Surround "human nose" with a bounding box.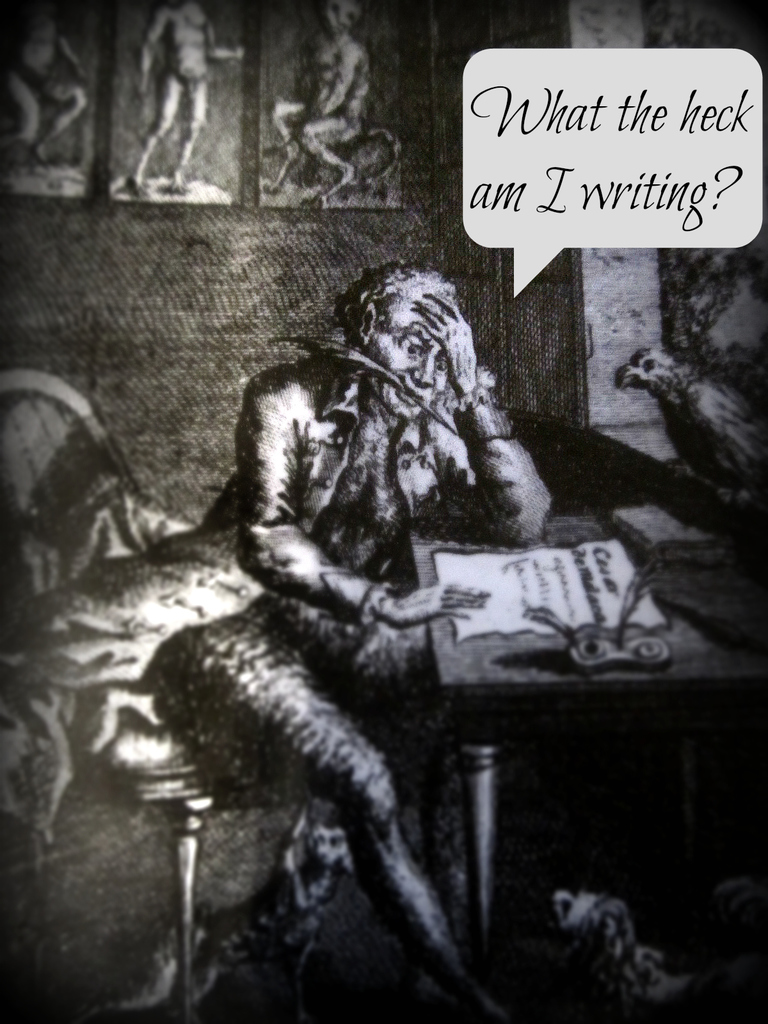
bbox=(410, 351, 444, 388).
